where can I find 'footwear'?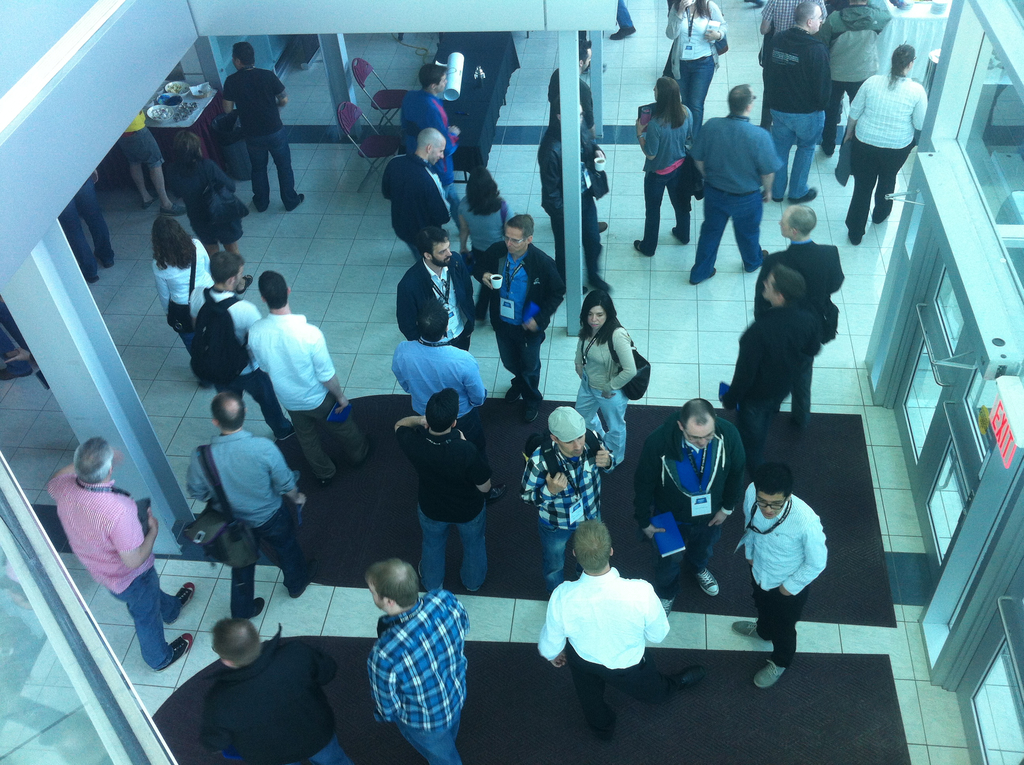
You can find it at bbox(671, 225, 688, 241).
